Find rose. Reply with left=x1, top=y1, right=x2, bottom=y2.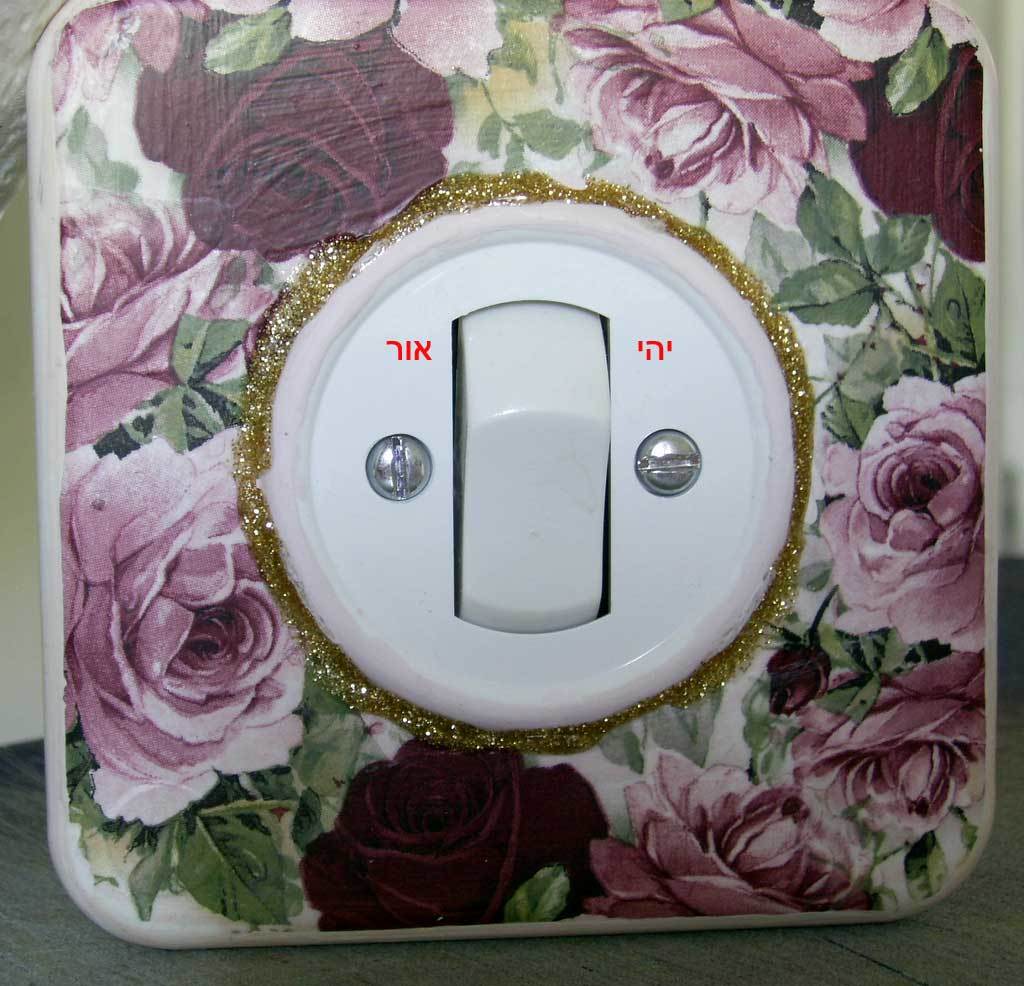
left=56, top=194, right=282, bottom=454.
